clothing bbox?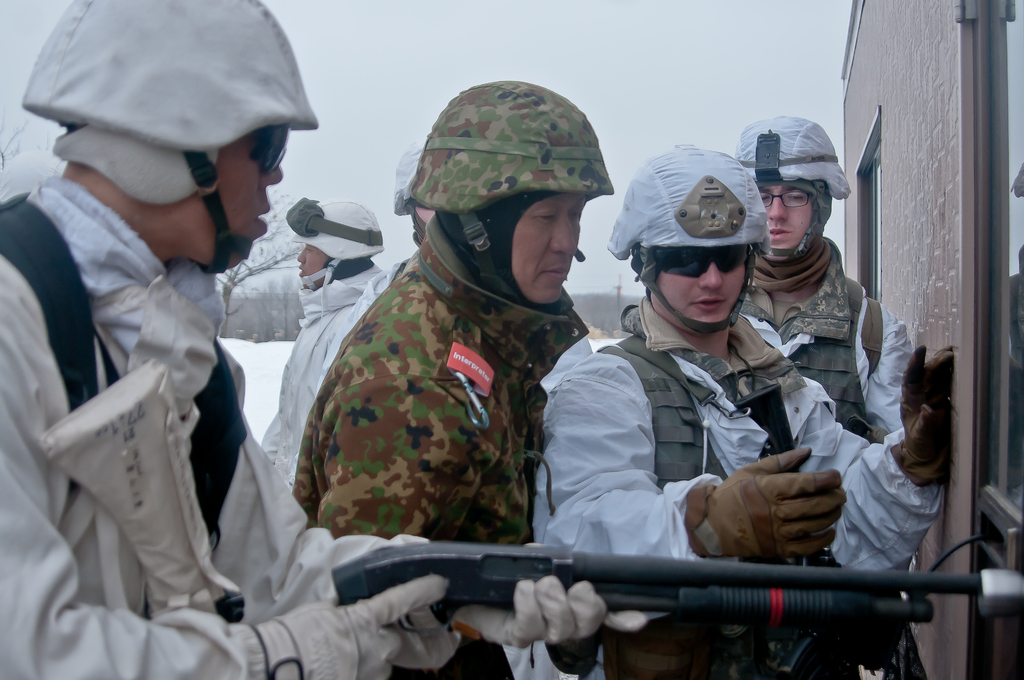
(x1=737, y1=234, x2=902, y2=444)
